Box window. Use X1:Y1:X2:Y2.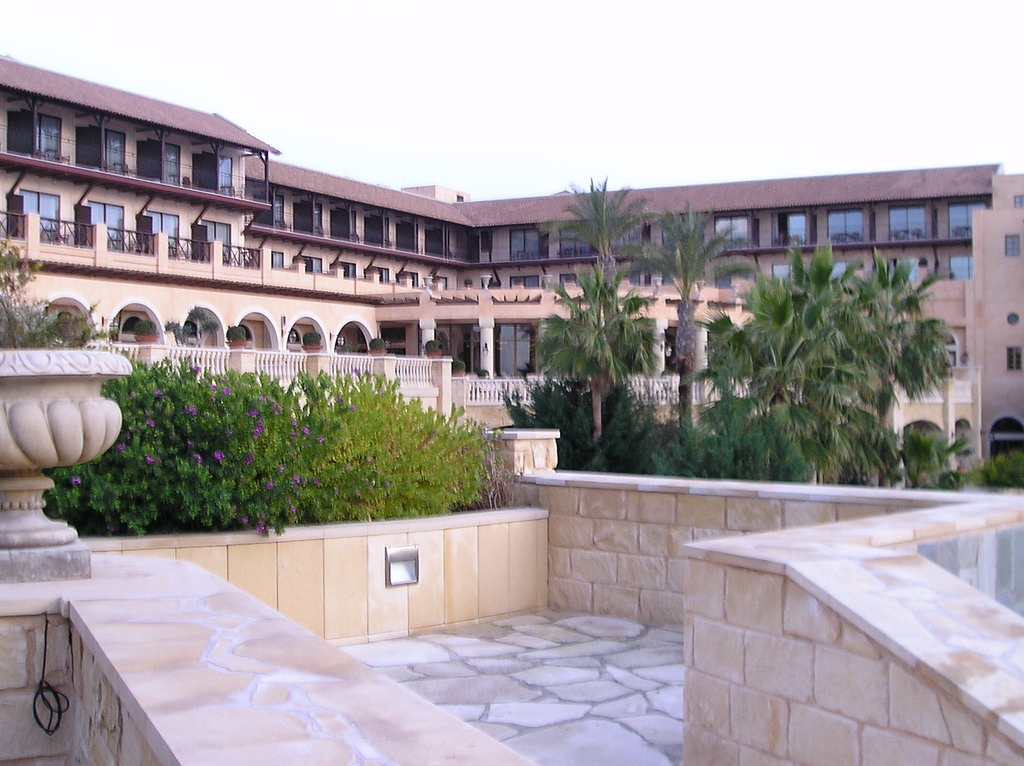
141:140:182:191.
